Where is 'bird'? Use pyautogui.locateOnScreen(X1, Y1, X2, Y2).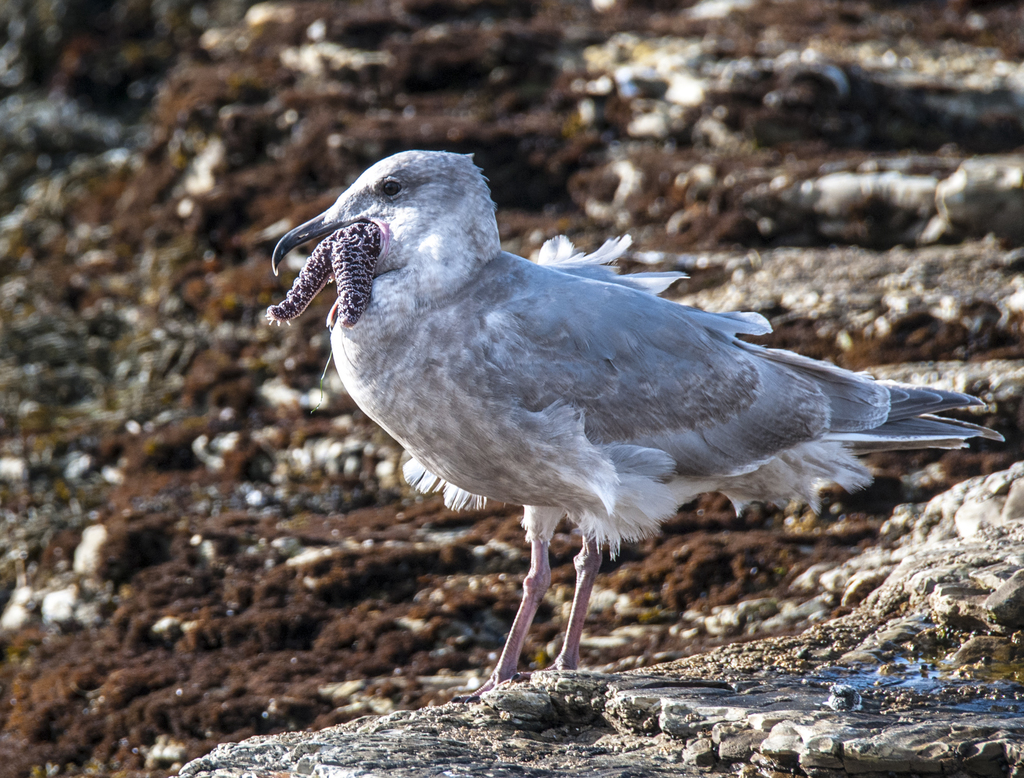
pyautogui.locateOnScreen(255, 155, 980, 684).
